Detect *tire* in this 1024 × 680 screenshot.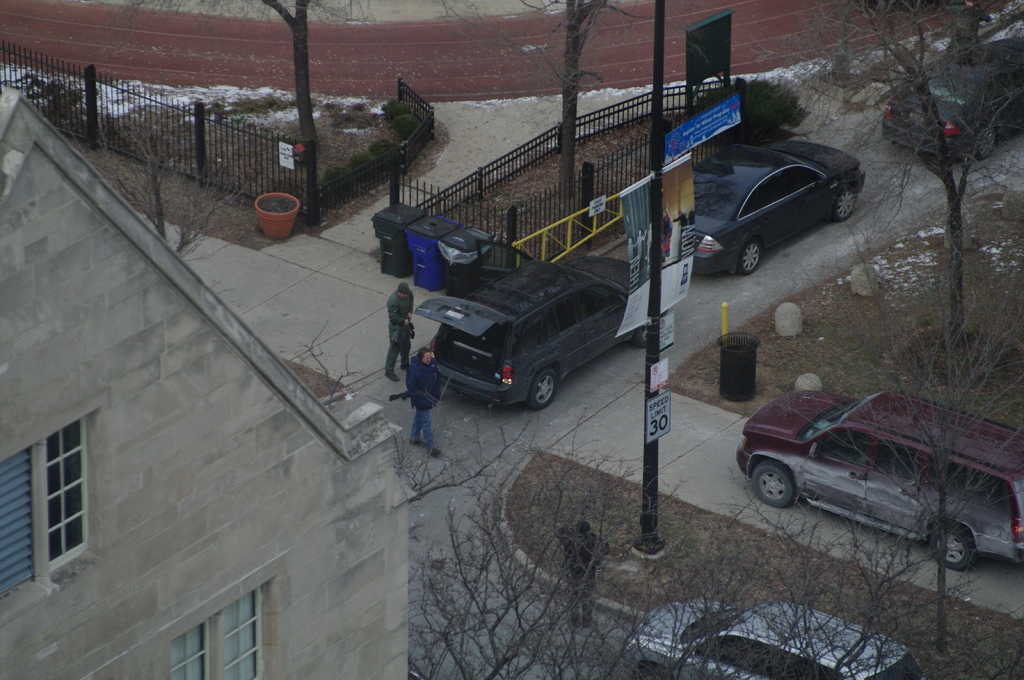
Detection: 736, 241, 769, 278.
